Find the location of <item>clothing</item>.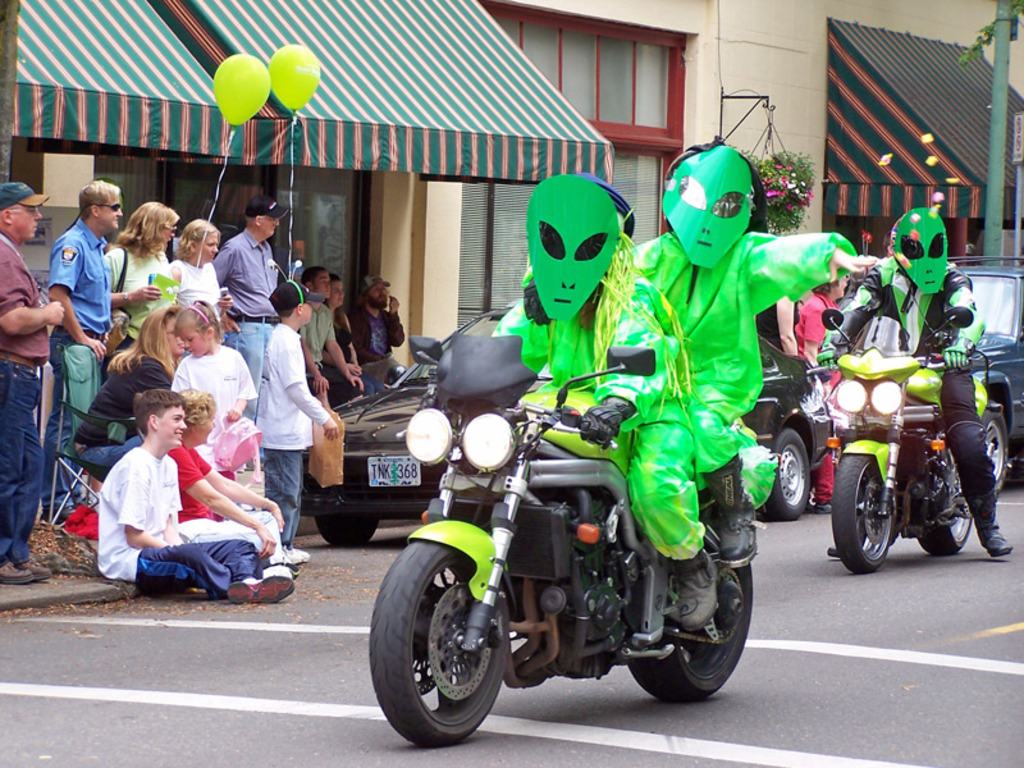
Location: 256/316/334/548.
